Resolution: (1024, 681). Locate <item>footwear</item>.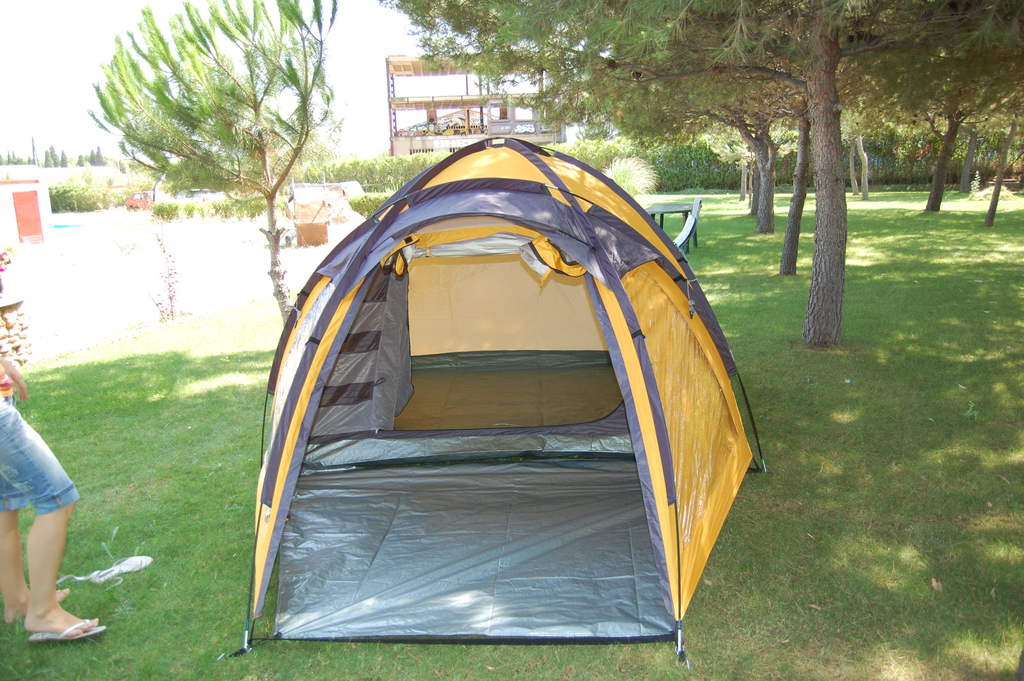
bbox=[51, 555, 155, 596].
